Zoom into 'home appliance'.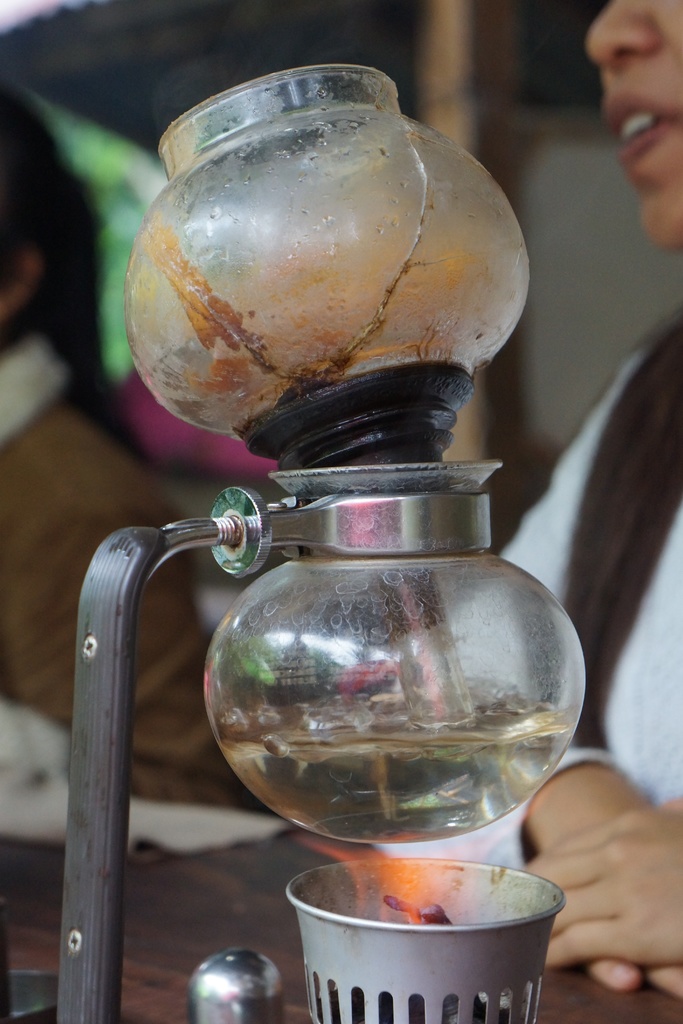
Zoom target: bbox(54, 63, 588, 1023).
